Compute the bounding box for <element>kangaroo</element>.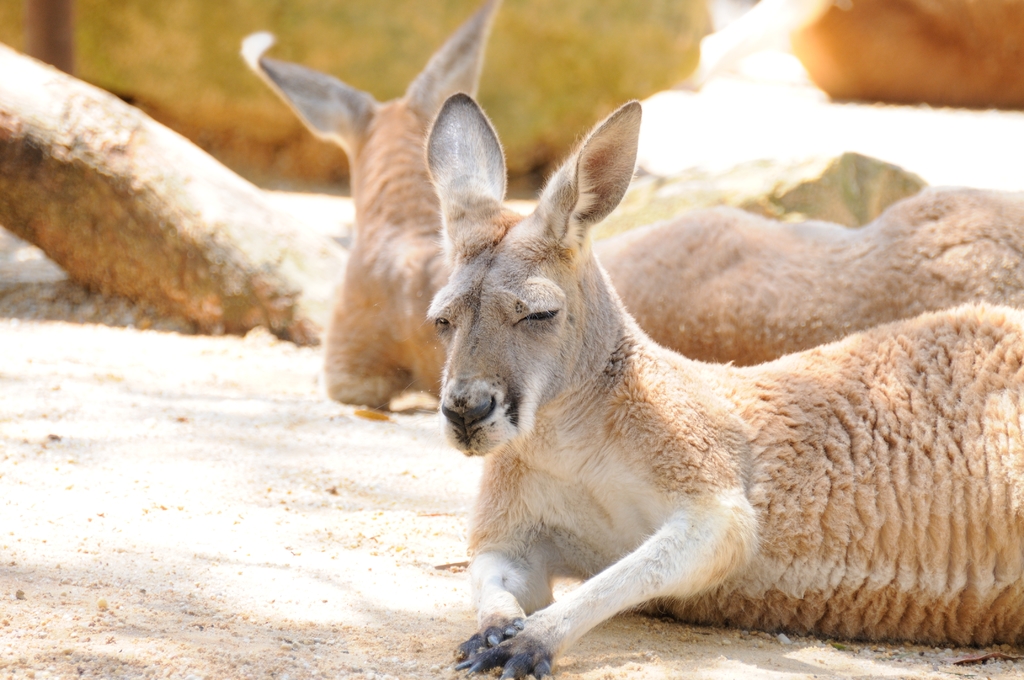
bbox=[239, 0, 1023, 412].
